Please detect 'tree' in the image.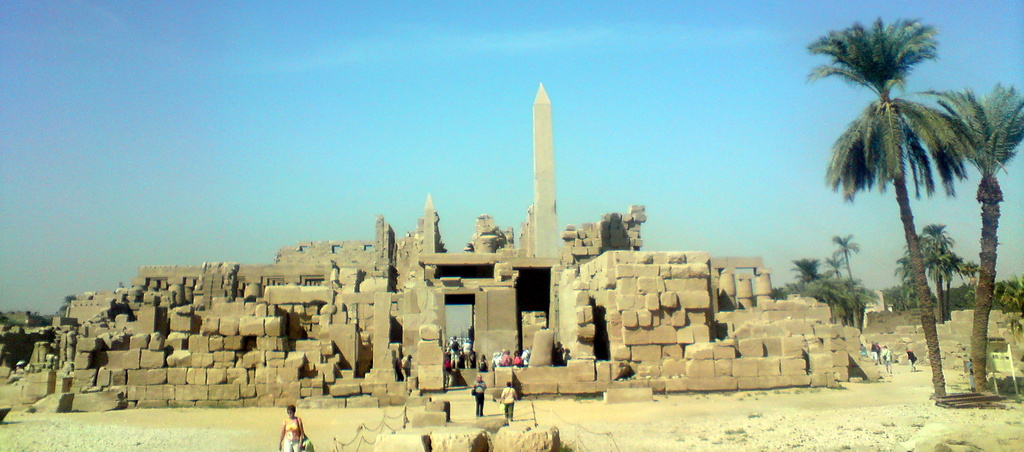
detection(792, 6, 986, 368).
